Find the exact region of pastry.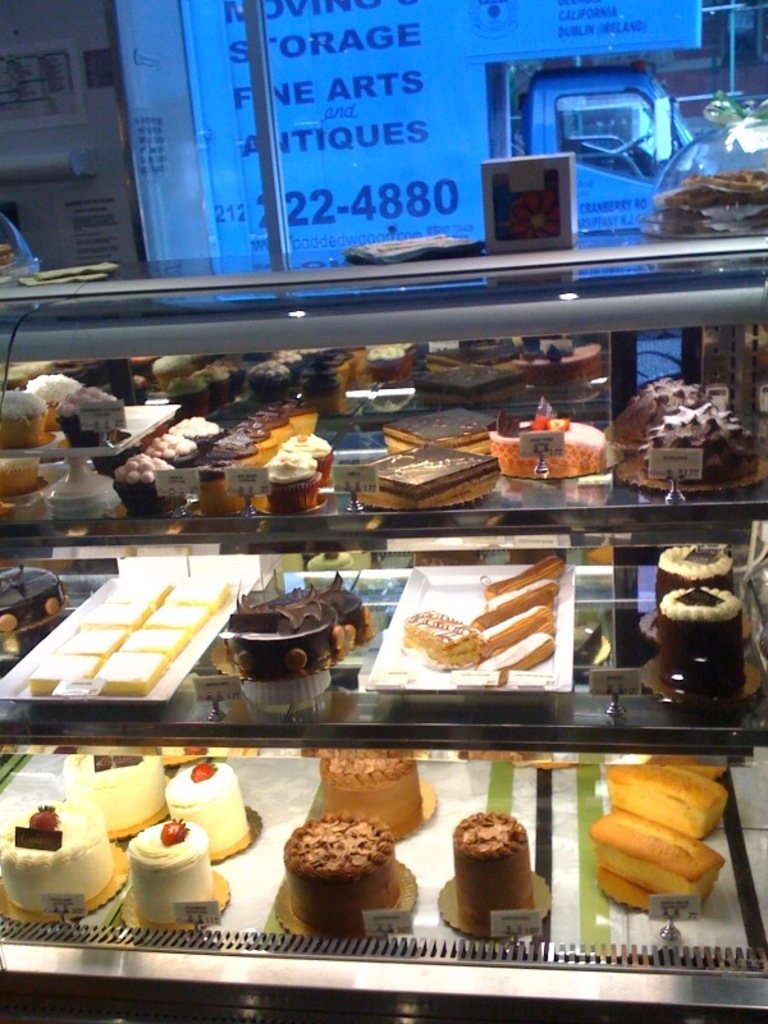
Exact region: box(170, 759, 248, 852).
